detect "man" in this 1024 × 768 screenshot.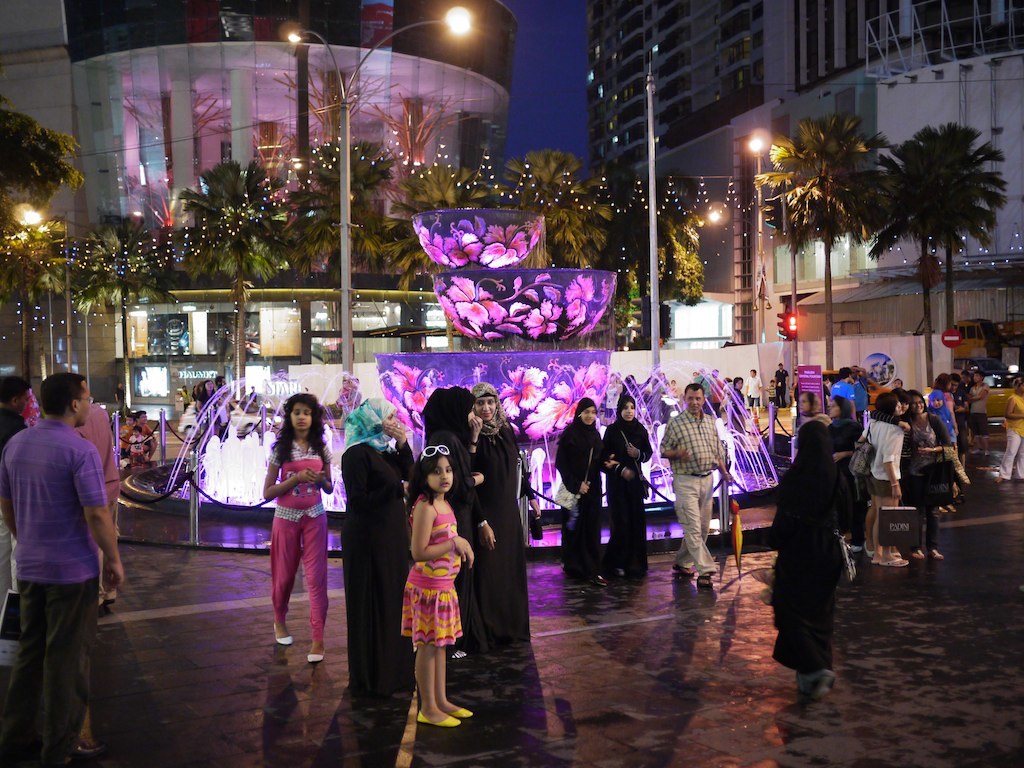
Detection: bbox(742, 367, 764, 408).
